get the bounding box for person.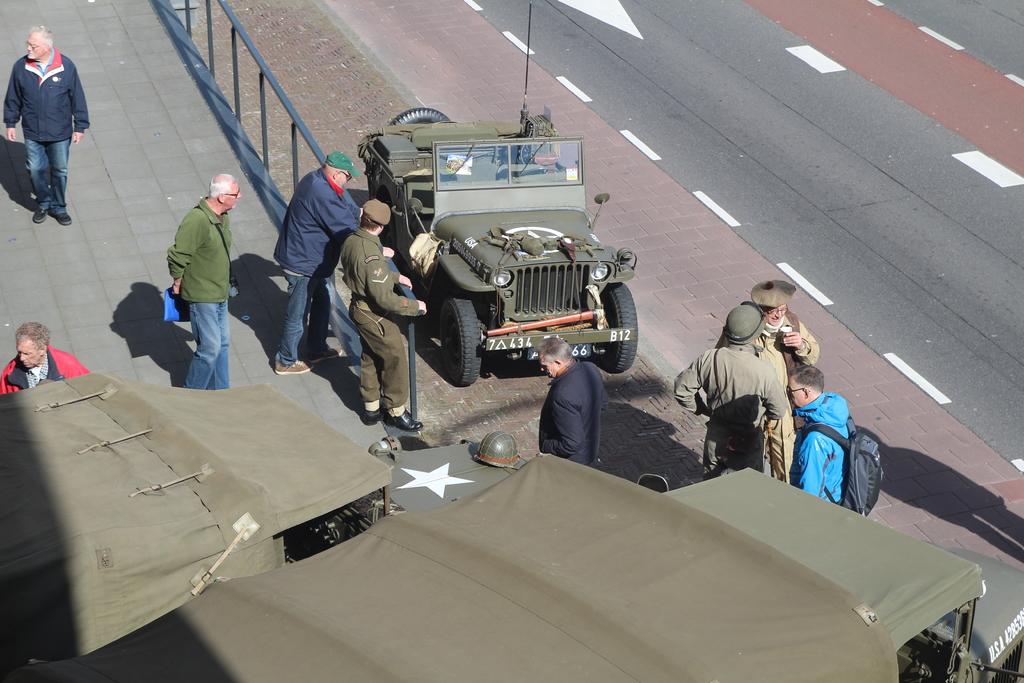
[538,336,611,469].
